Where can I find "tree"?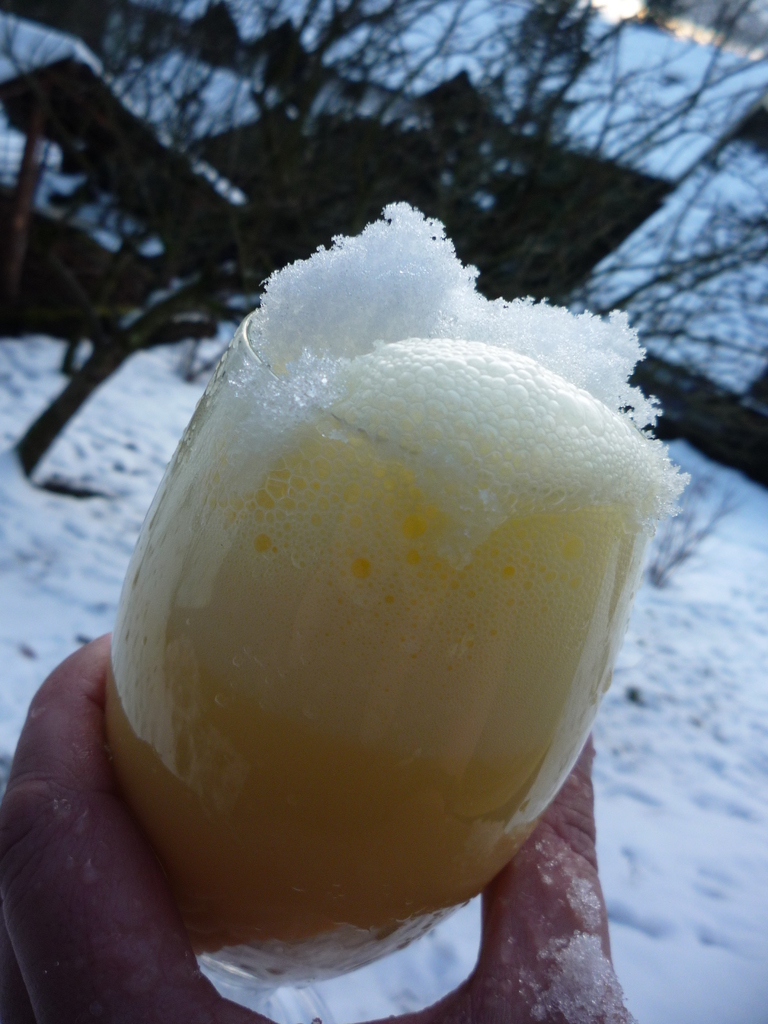
You can find it at [x1=0, y1=0, x2=767, y2=602].
